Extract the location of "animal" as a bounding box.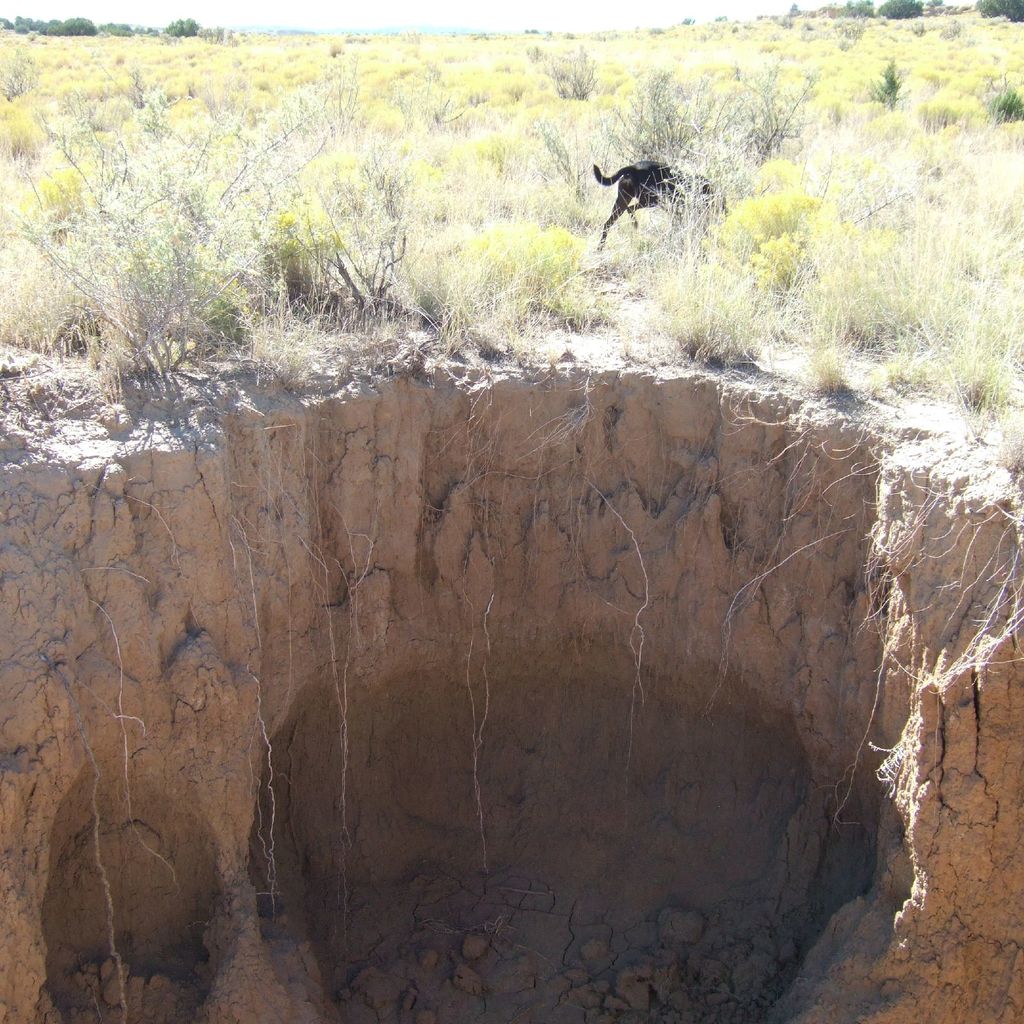
box=[589, 154, 703, 239].
